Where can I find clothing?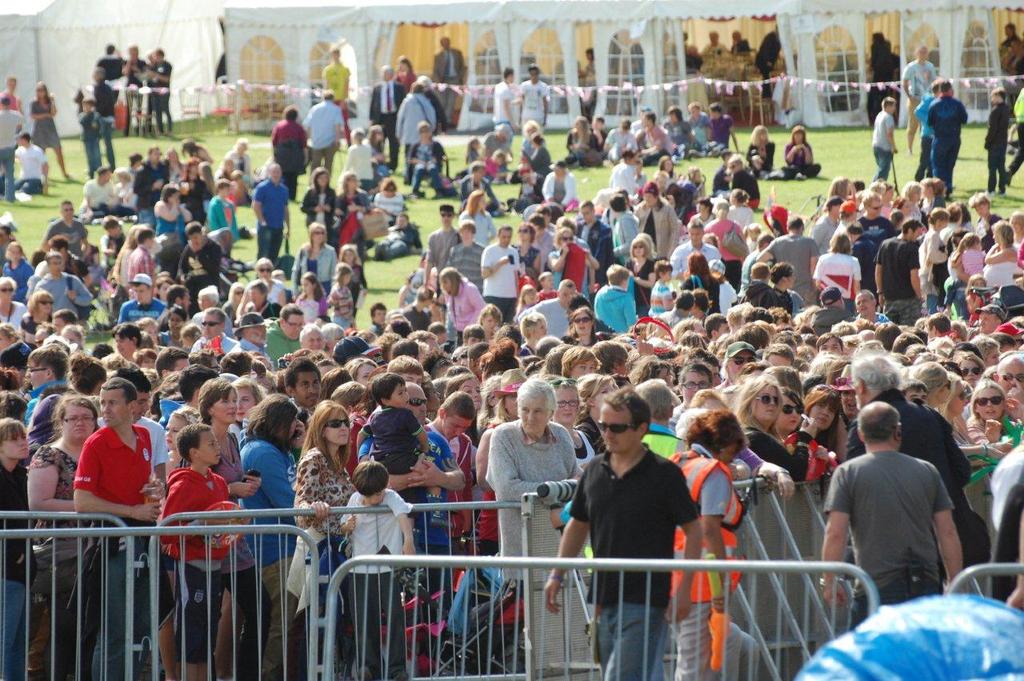
You can find it at BBox(448, 272, 482, 346).
